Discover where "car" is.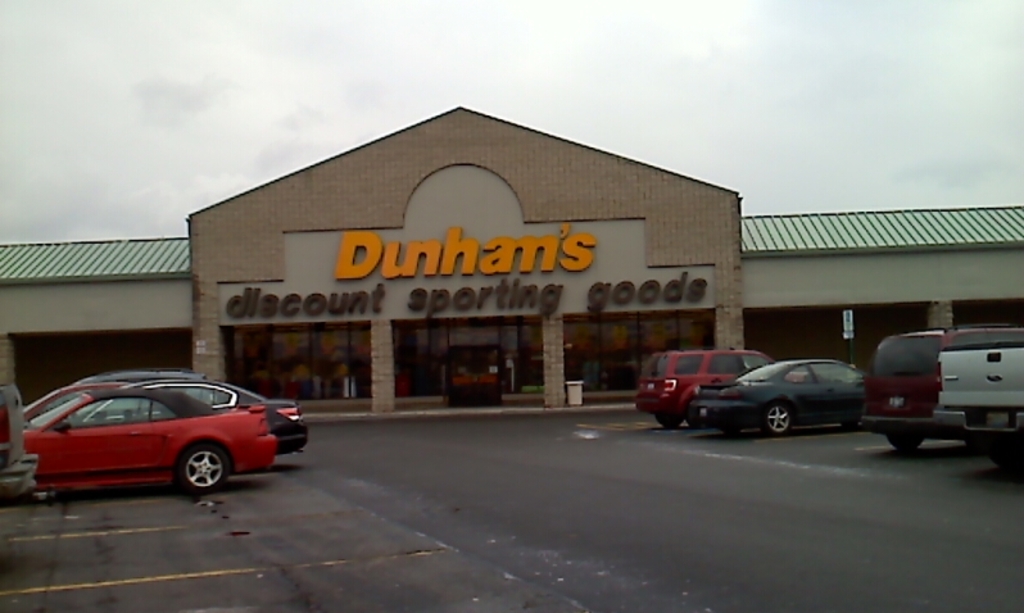
Discovered at {"left": 22, "top": 382, "right": 124, "bottom": 418}.
